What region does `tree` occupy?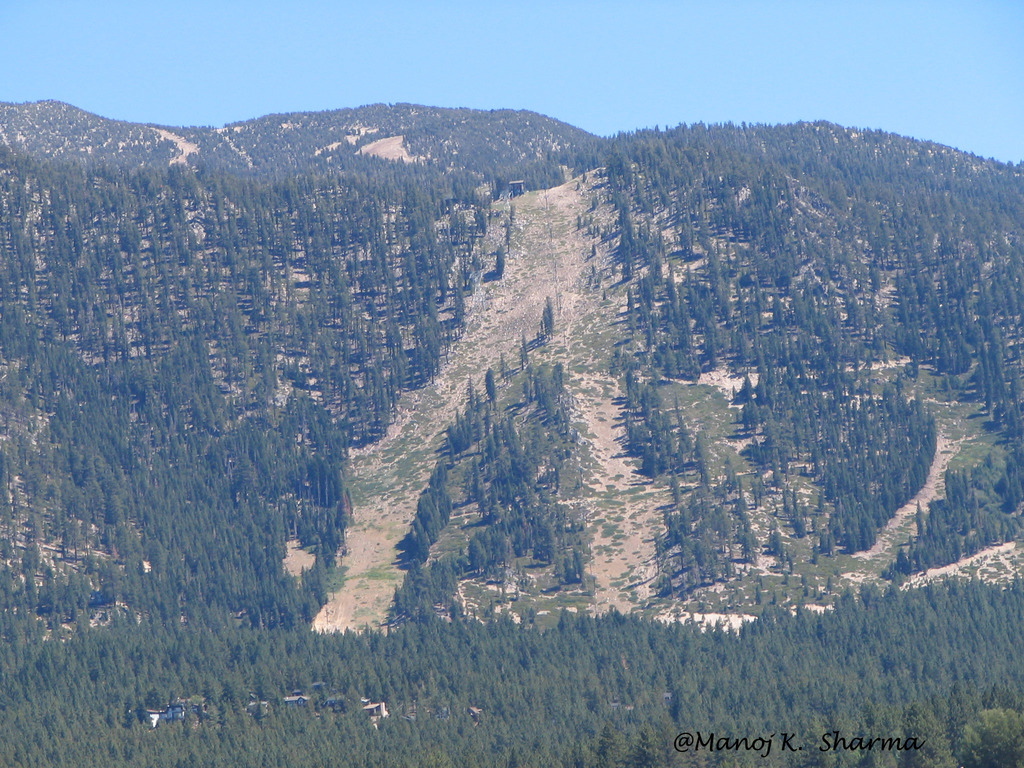
region(752, 589, 767, 607).
